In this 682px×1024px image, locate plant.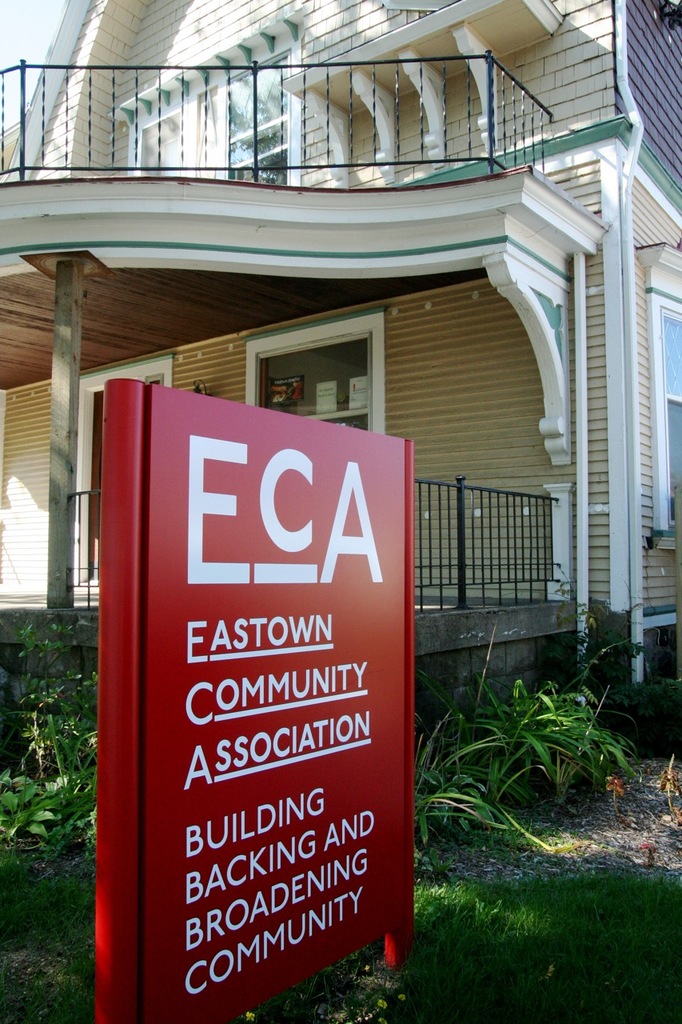
Bounding box: <box>436,682,660,835</box>.
